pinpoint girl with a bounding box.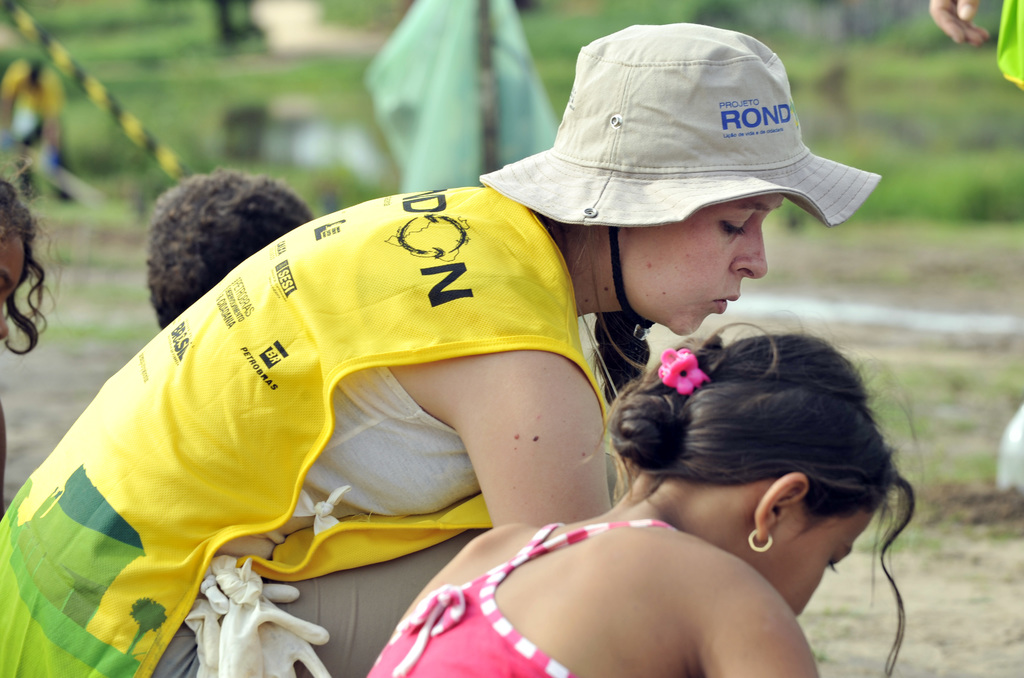
(0, 159, 66, 508).
